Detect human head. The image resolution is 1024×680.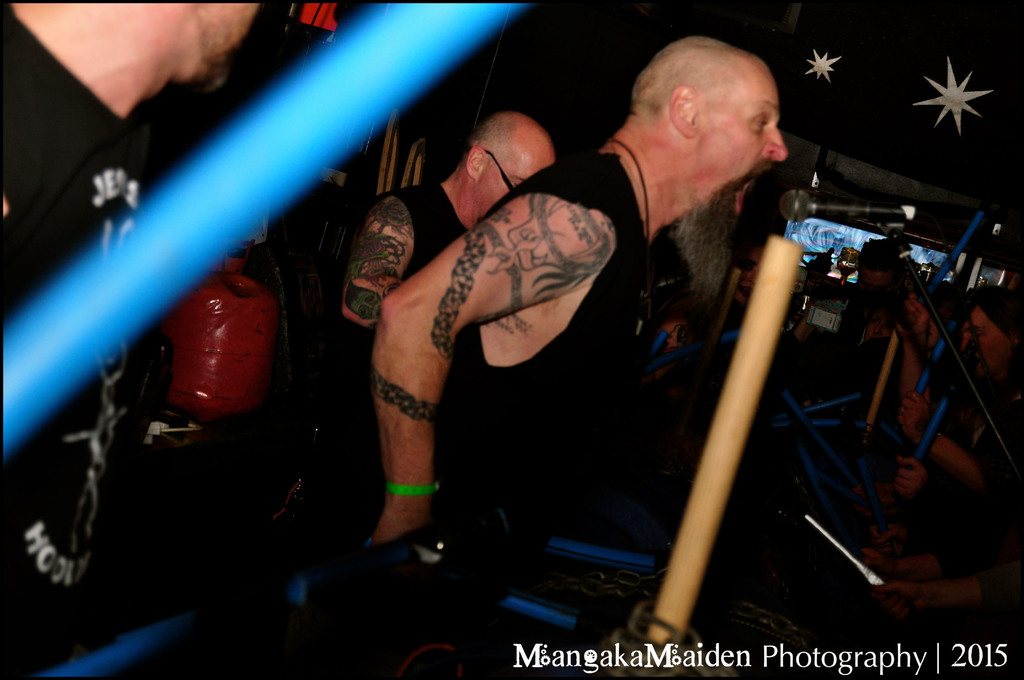
locate(626, 36, 787, 288).
